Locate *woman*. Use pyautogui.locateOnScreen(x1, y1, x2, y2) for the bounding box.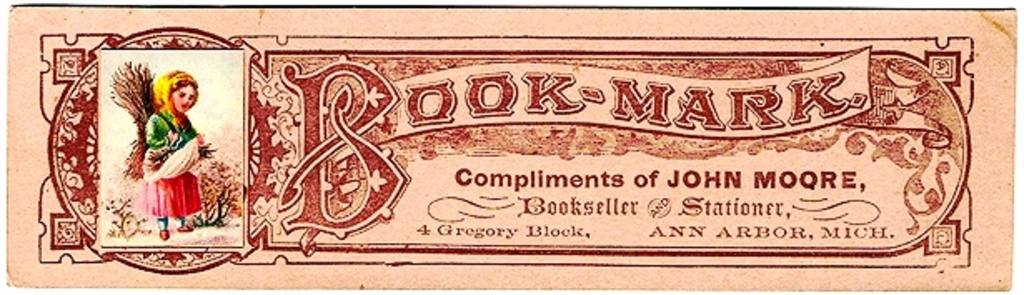
pyautogui.locateOnScreen(128, 73, 203, 217).
